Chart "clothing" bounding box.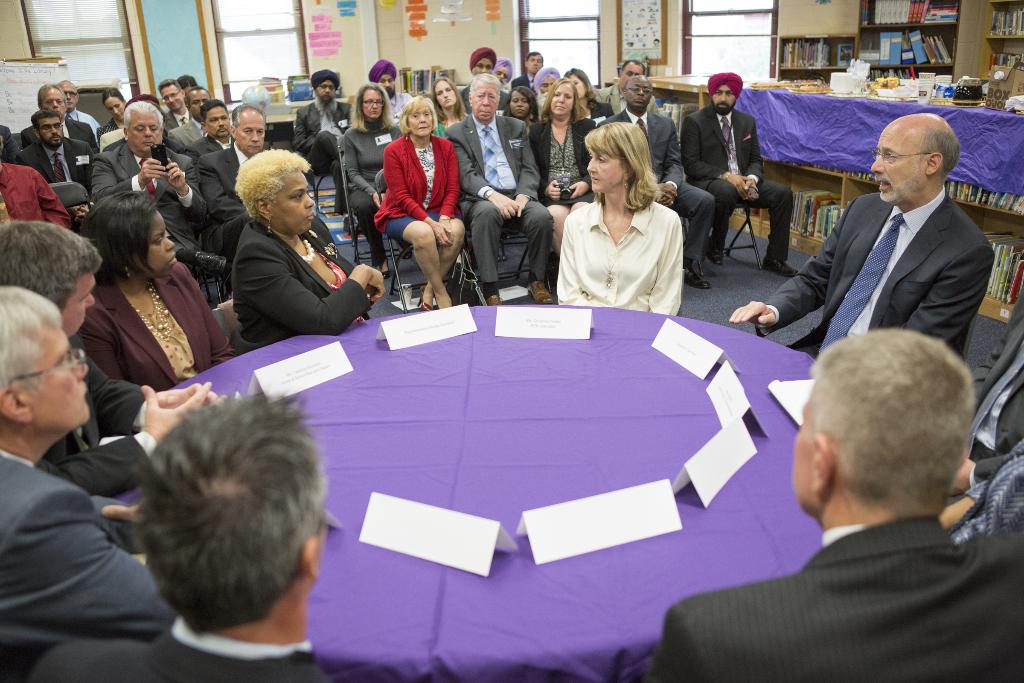
Charted: select_region(108, 117, 124, 142).
